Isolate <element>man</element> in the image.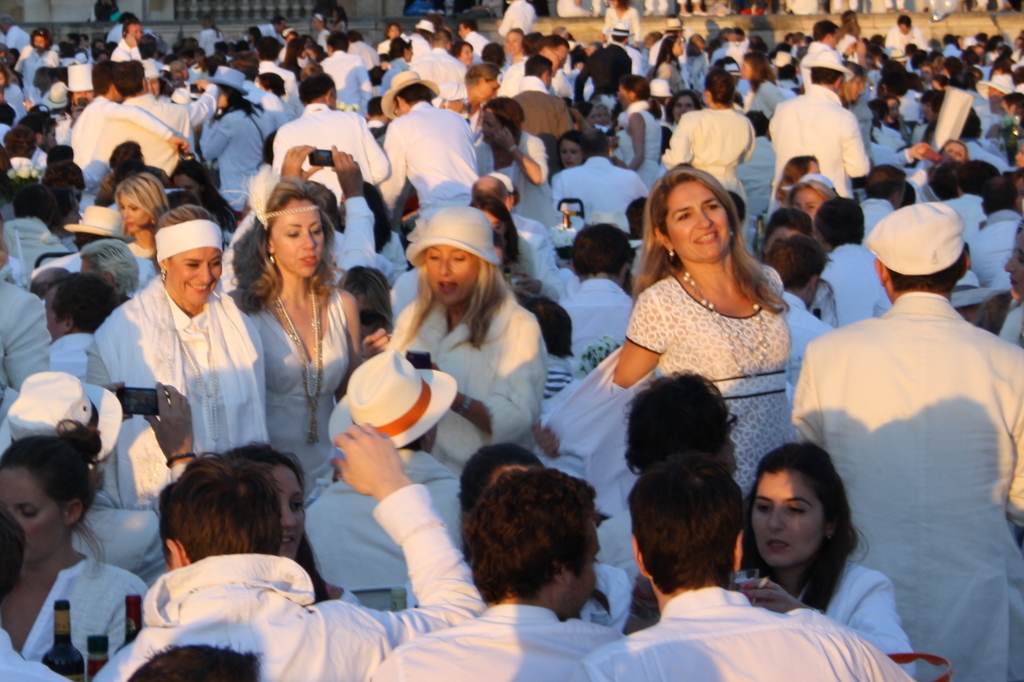
Isolated region: 77 237 142 295.
